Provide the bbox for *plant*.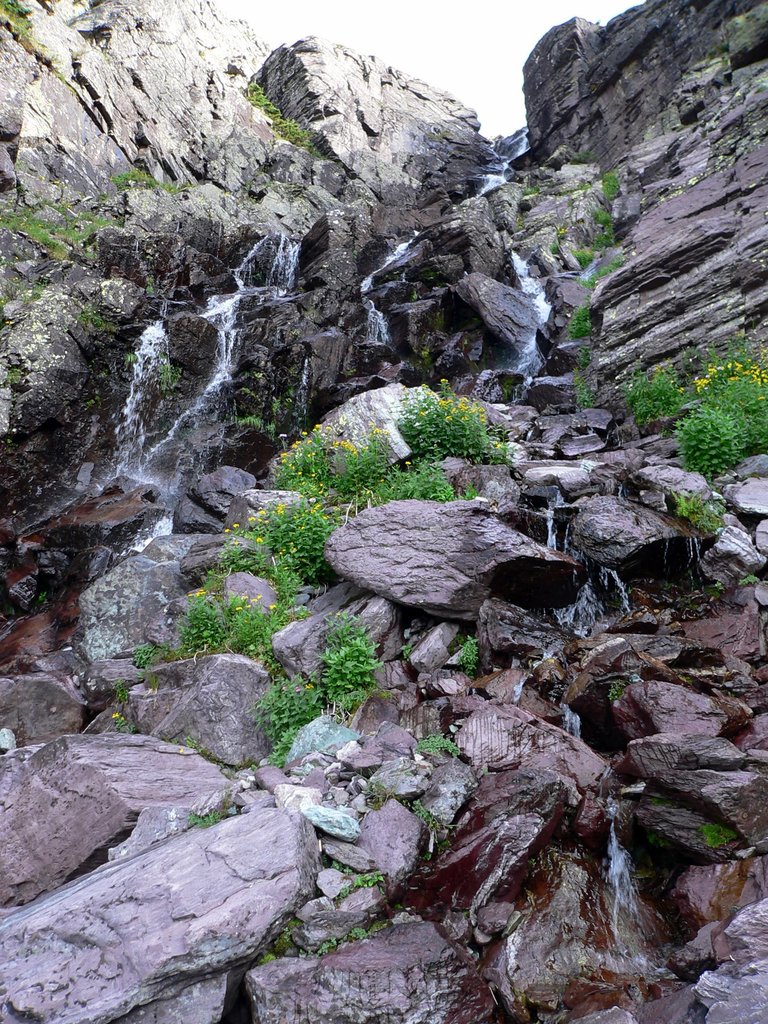
left=573, top=344, right=590, bottom=370.
